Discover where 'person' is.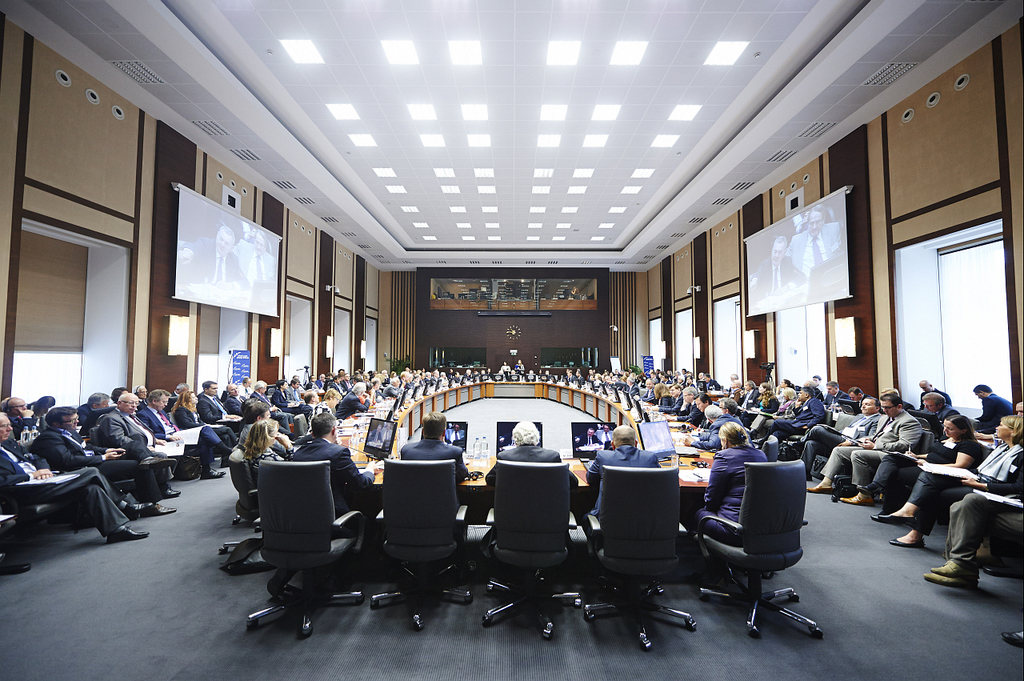
Discovered at <box>240,379,254,399</box>.
